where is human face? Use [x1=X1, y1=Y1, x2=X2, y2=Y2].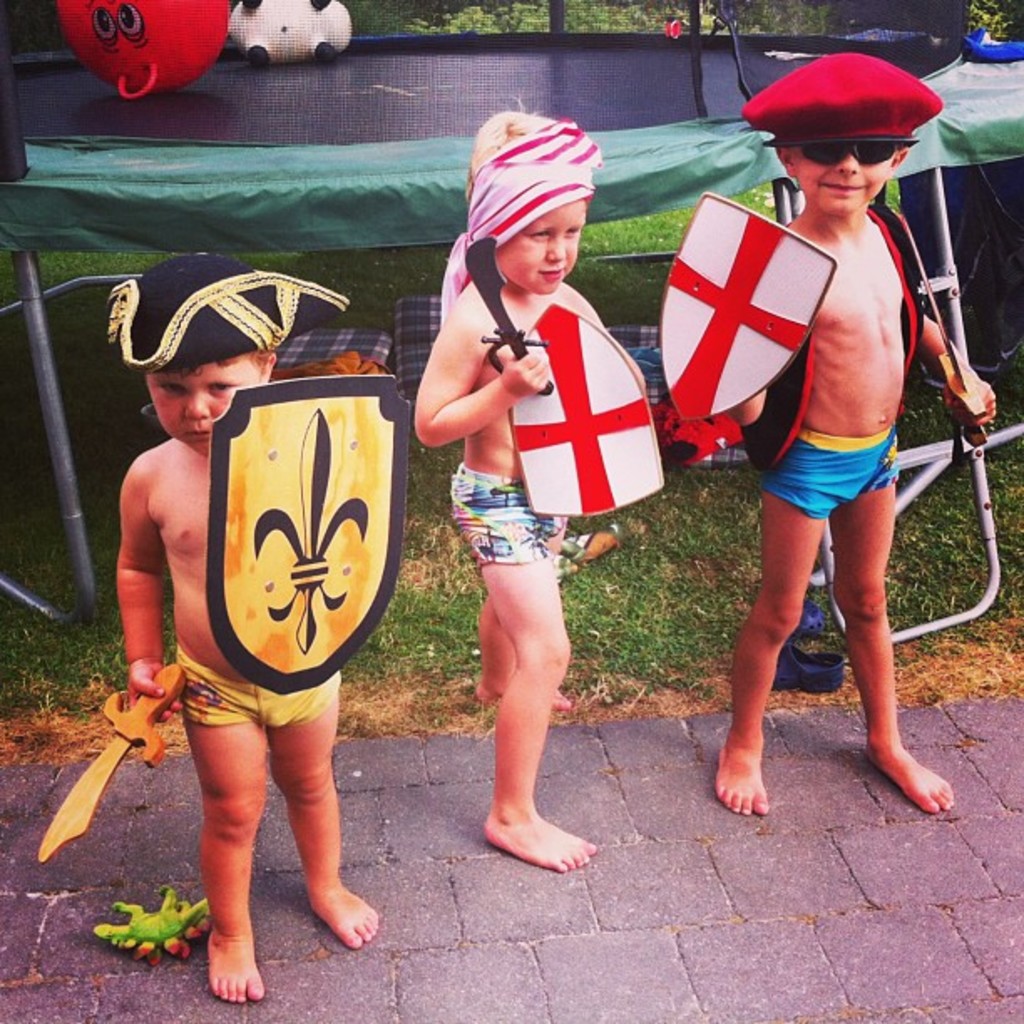
[x1=139, y1=358, x2=268, y2=453].
